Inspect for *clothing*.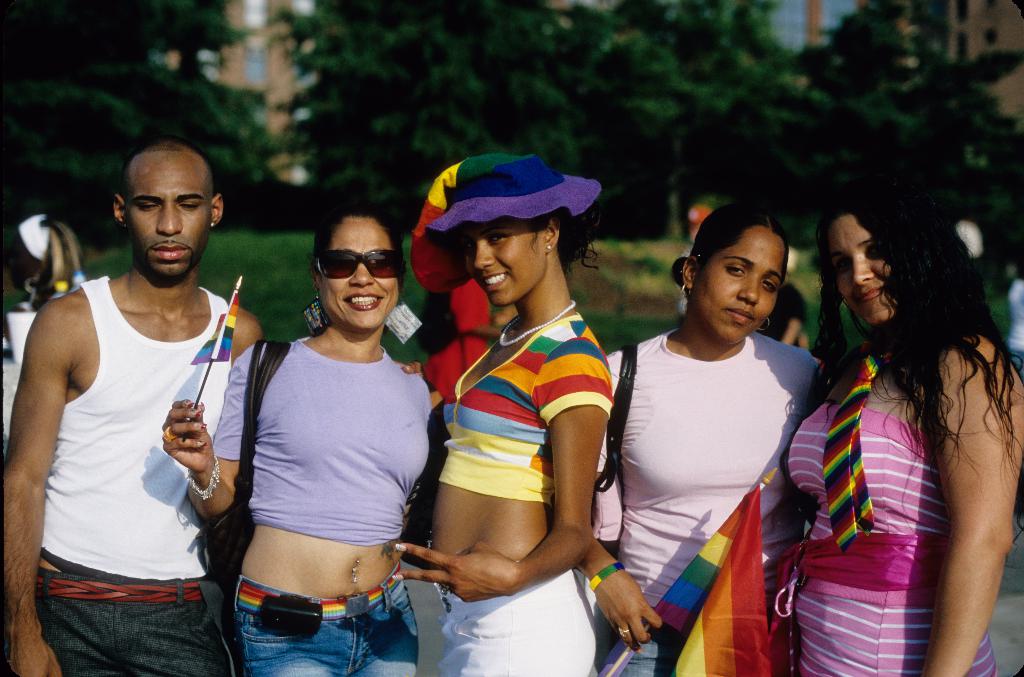
Inspection: select_region(22, 245, 216, 642).
